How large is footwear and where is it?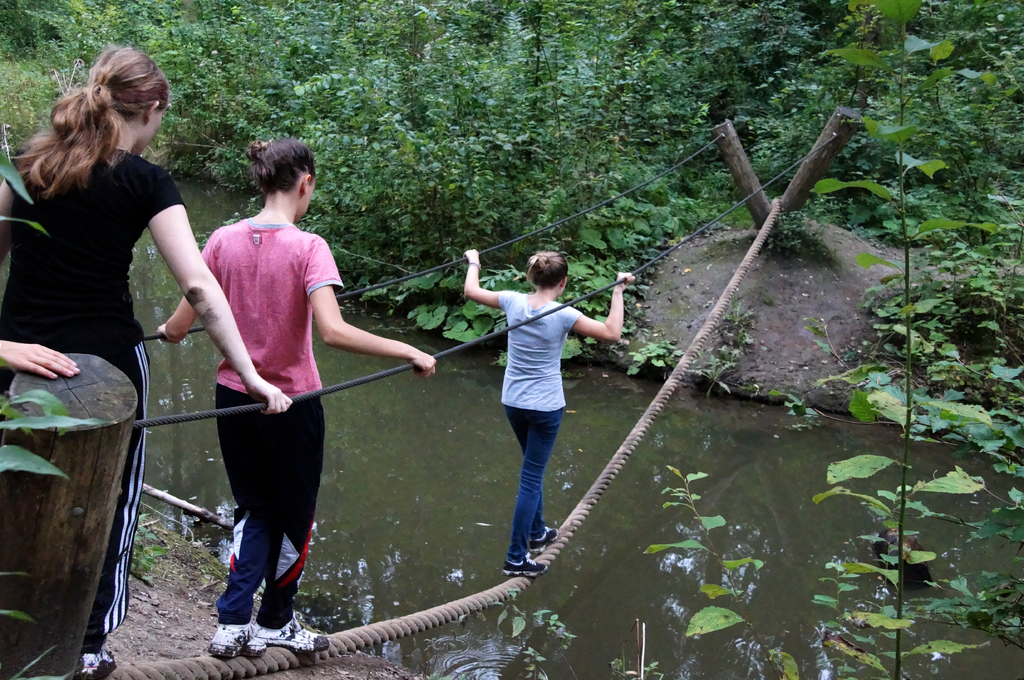
Bounding box: <box>210,622,253,652</box>.
